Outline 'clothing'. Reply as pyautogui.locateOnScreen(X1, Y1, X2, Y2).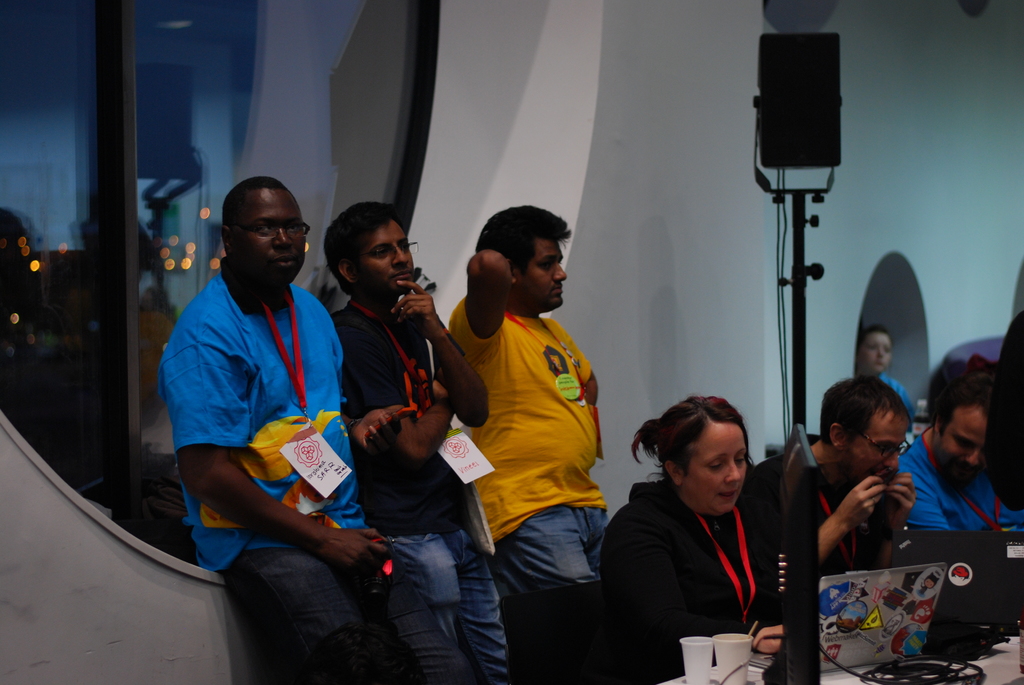
pyautogui.locateOnScreen(163, 269, 394, 684).
